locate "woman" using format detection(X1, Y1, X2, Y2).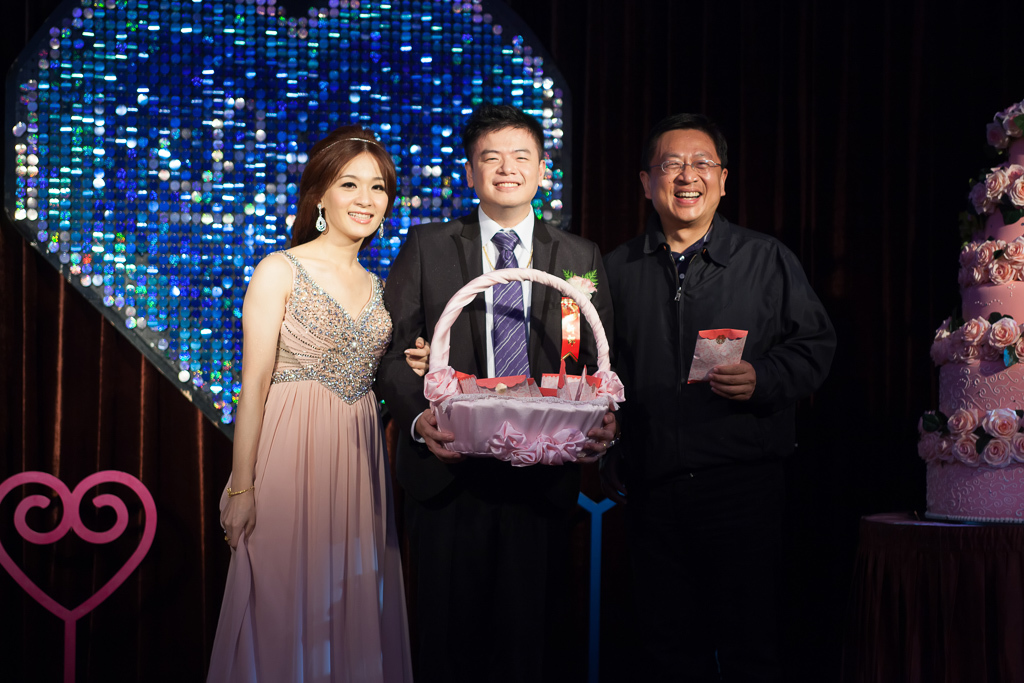
detection(204, 114, 418, 682).
